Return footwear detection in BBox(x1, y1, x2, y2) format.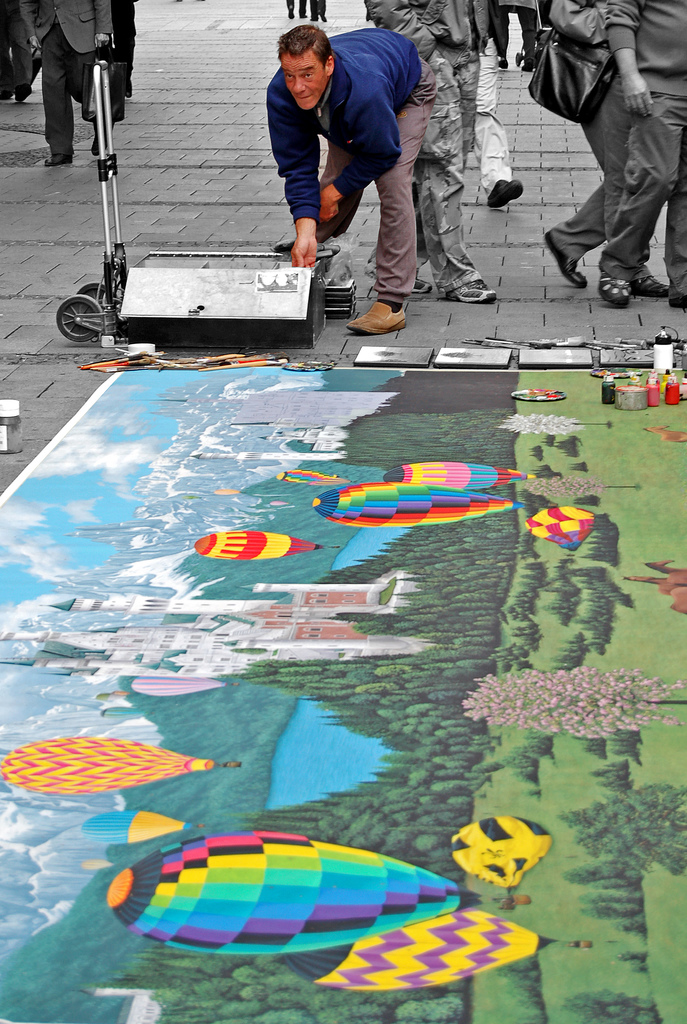
BBox(46, 154, 72, 168).
